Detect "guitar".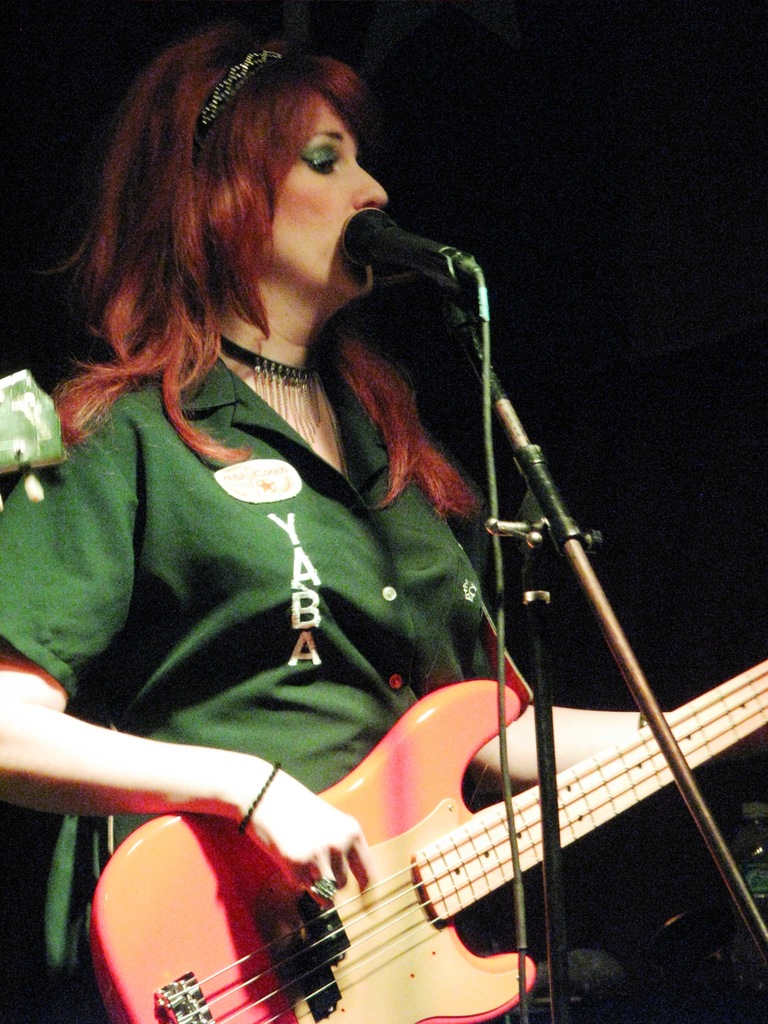
Detected at Rect(88, 655, 767, 1023).
